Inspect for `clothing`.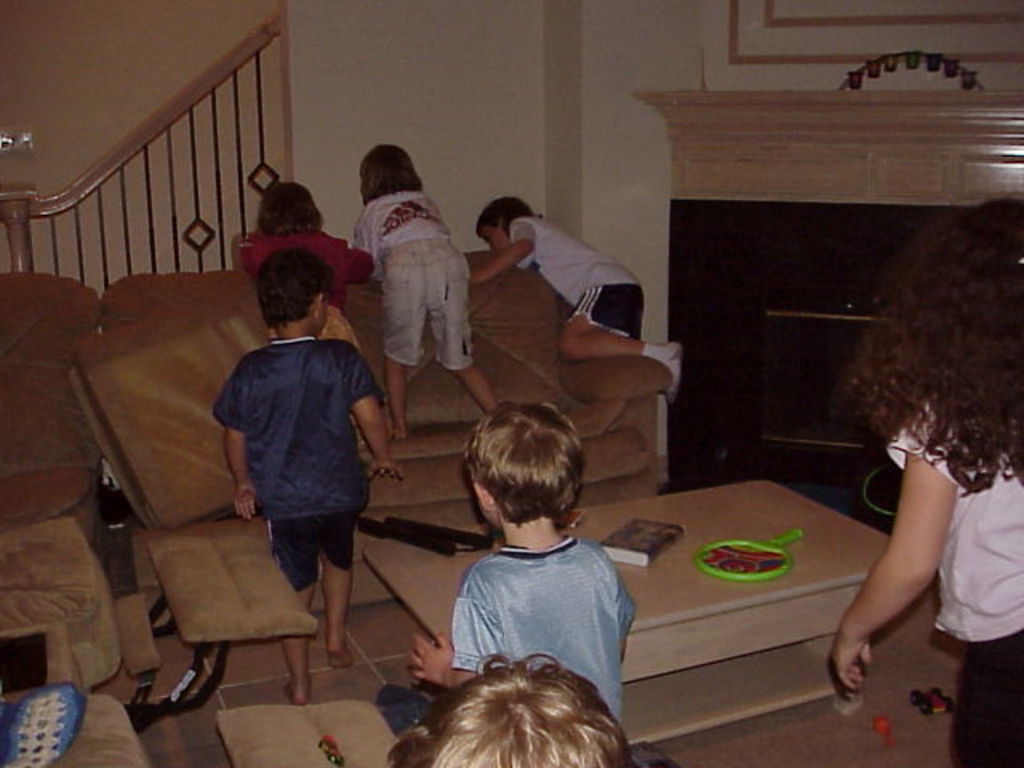
Inspection: 422, 518, 651, 704.
